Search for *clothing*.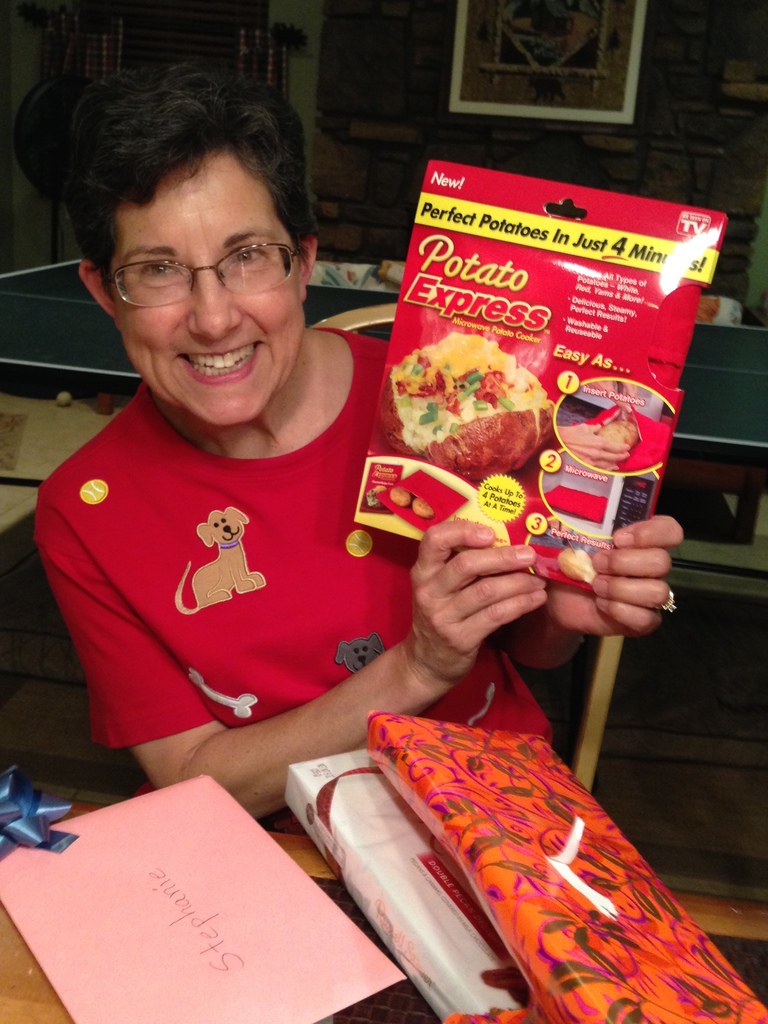
Found at <bbox>31, 323, 554, 836</bbox>.
